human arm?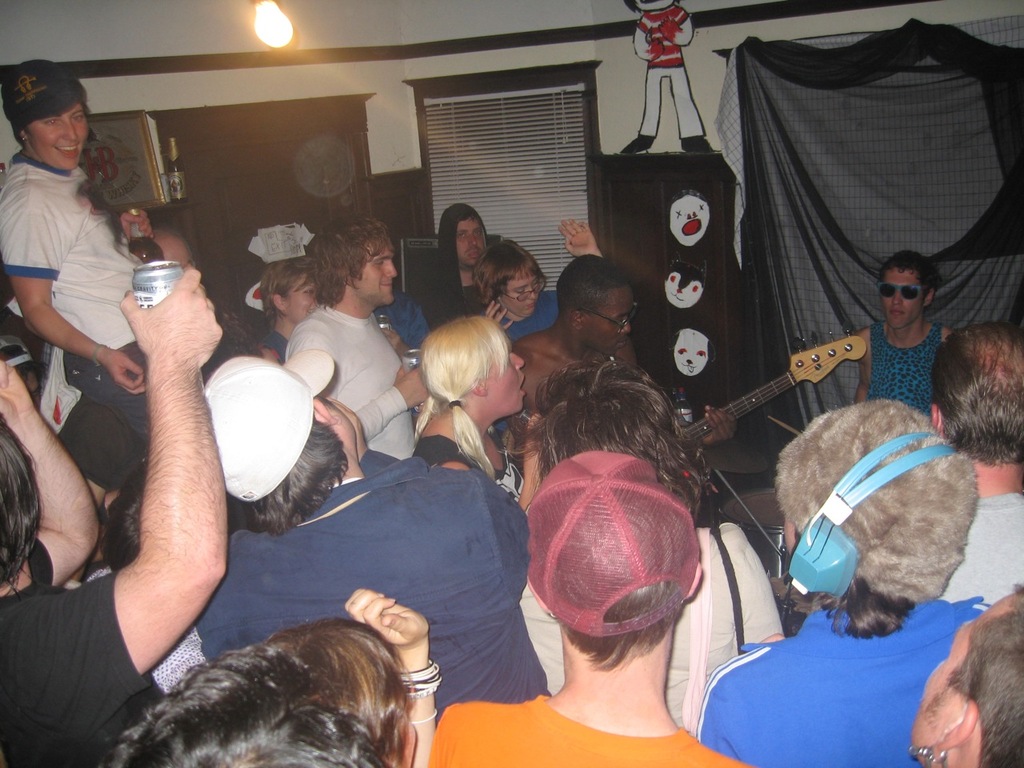
x1=332, y1=582, x2=434, y2=767
